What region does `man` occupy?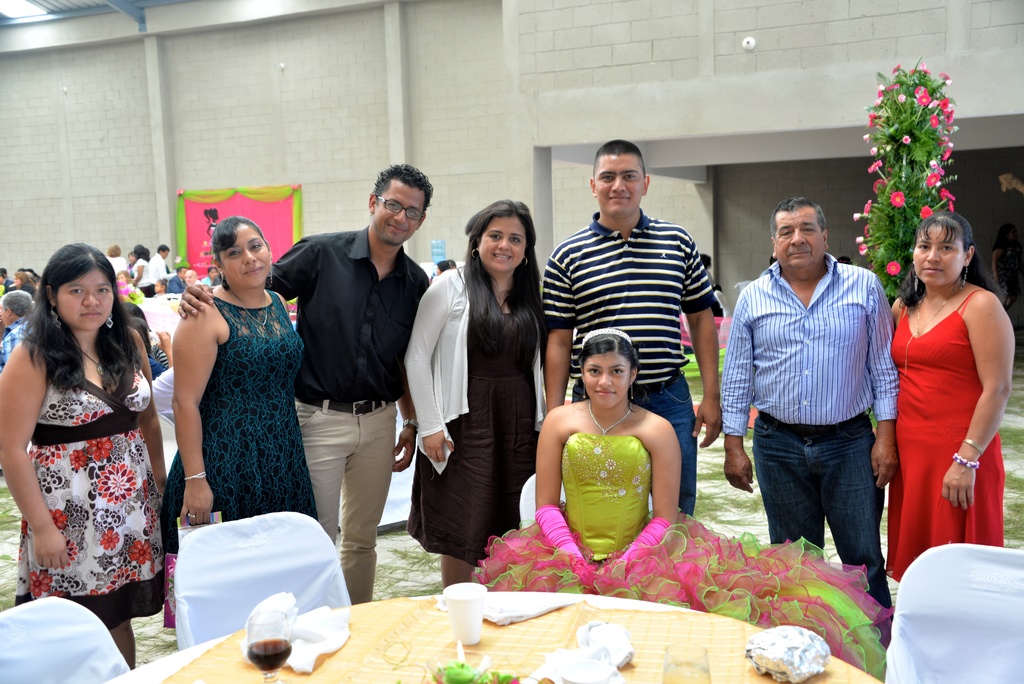
select_region(716, 203, 892, 606).
